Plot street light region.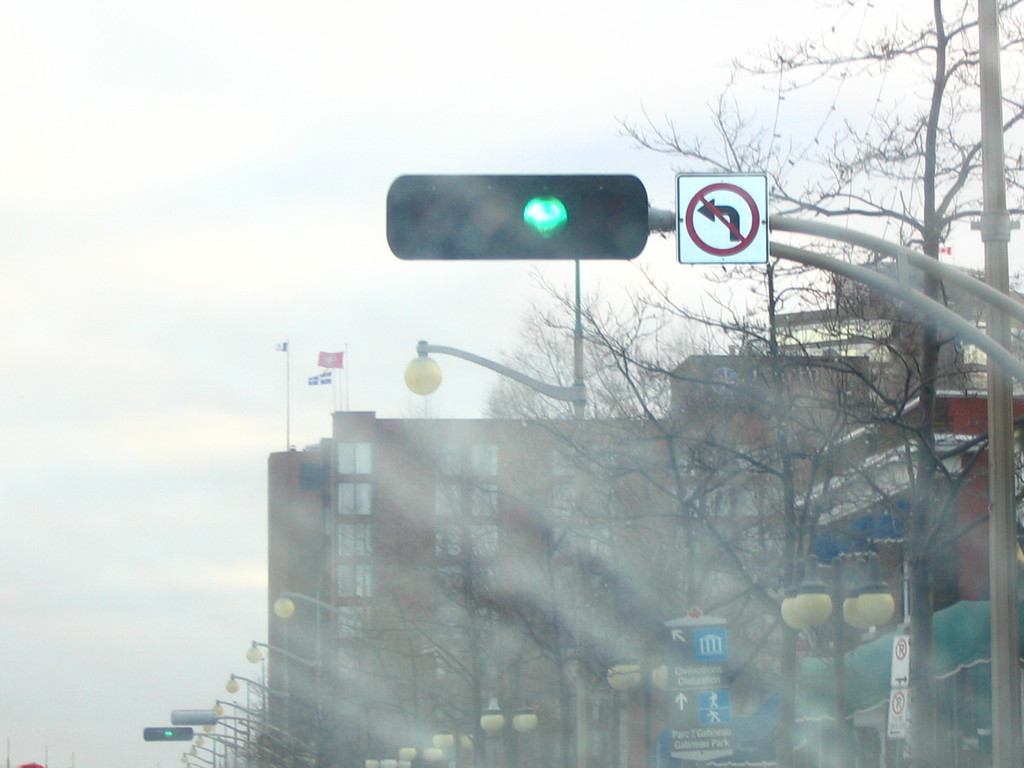
Plotted at <box>782,548,901,767</box>.
